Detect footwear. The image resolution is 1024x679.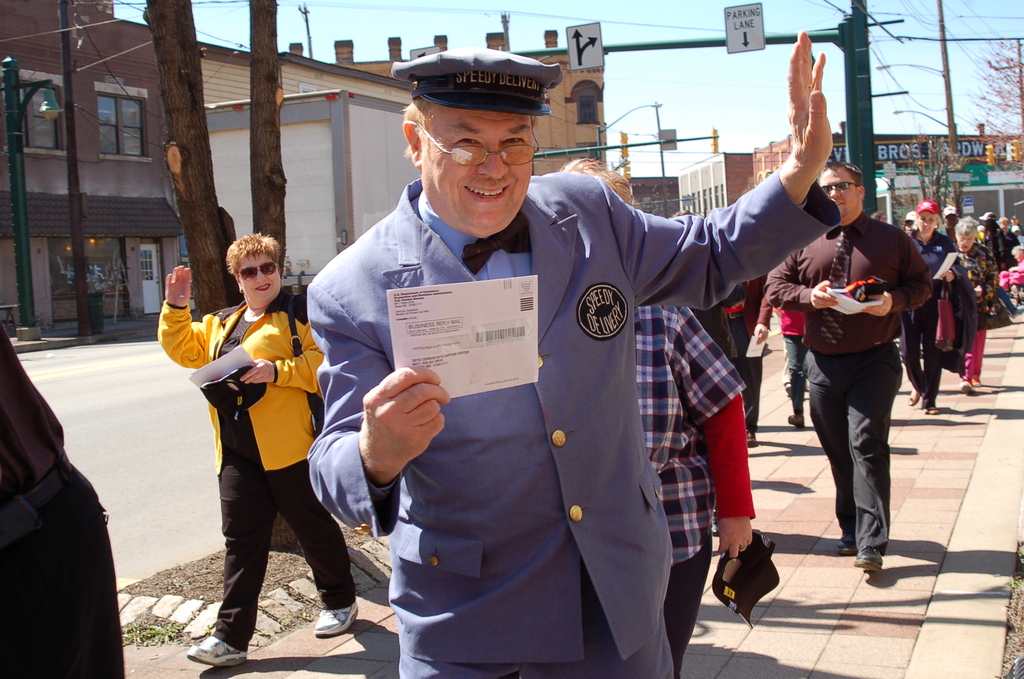
Rect(1012, 305, 1023, 316).
